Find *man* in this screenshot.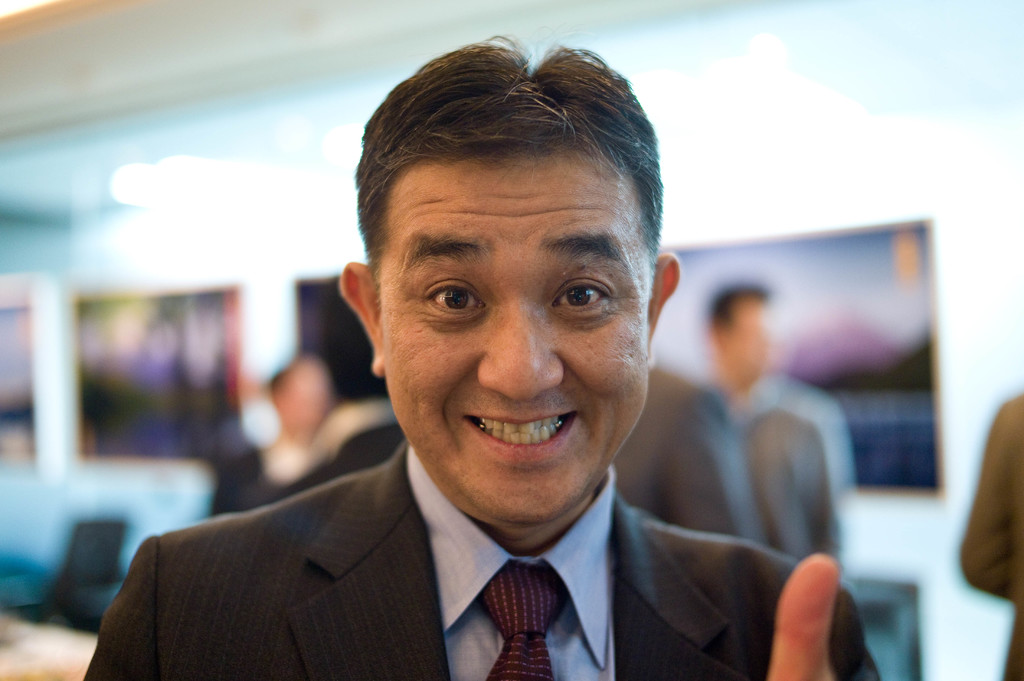
The bounding box for *man* is l=952, t=388, r=1023, b=678.
